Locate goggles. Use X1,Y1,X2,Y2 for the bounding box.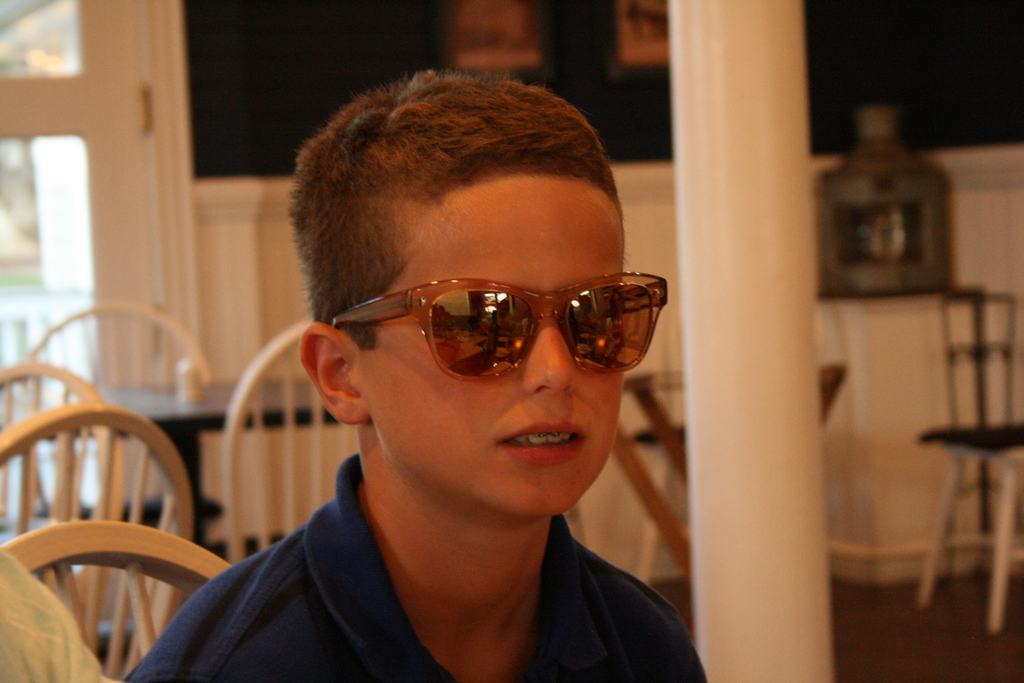
335,263,671,390.
